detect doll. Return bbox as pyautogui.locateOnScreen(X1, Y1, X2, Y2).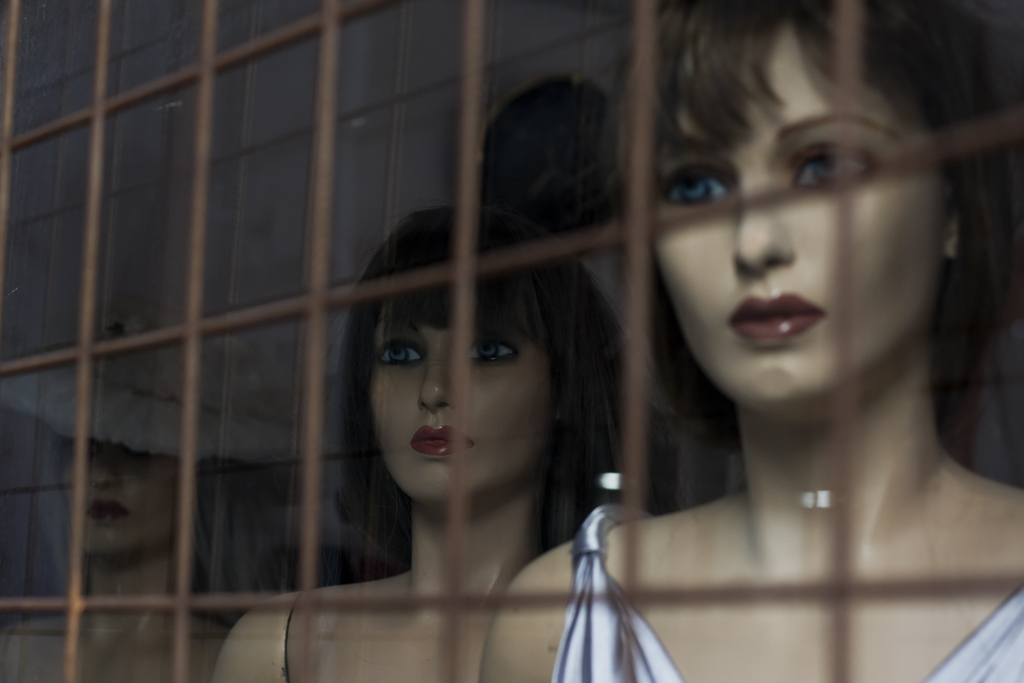
pyautogui.locateOnScreen(0, 360, 227, 682).
